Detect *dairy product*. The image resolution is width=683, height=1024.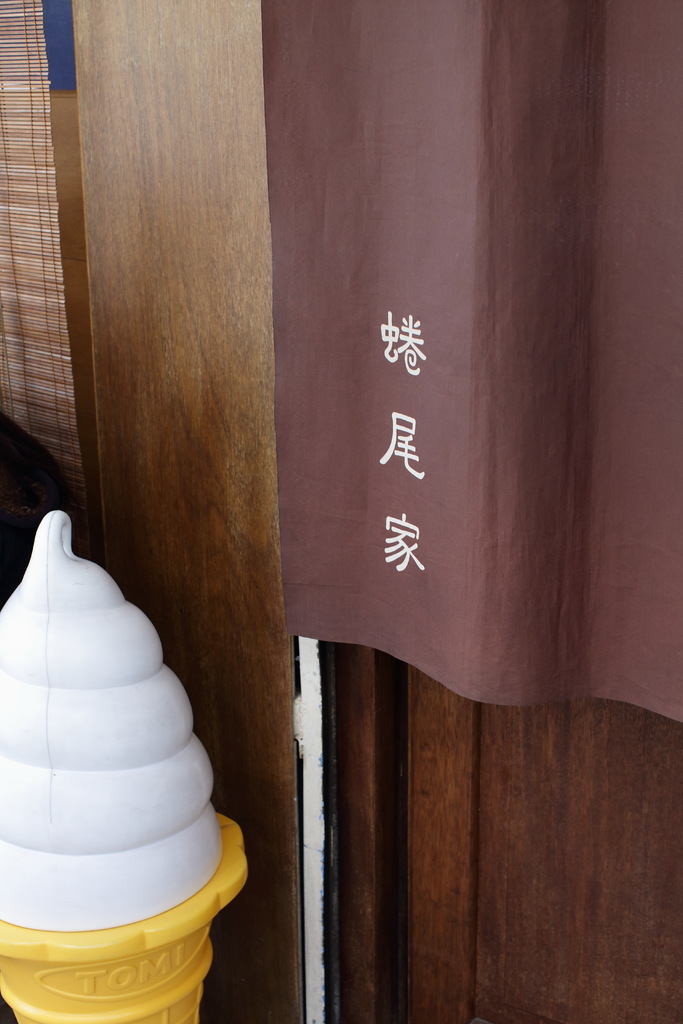
[left=5, top=542, right=227, bottom=998].
